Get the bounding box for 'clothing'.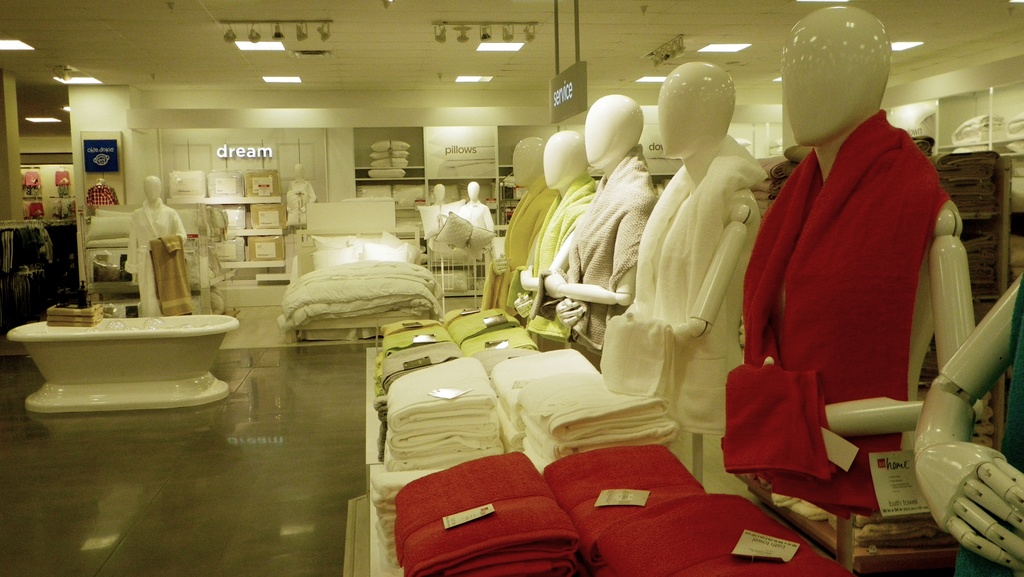
429/214/490/270.
